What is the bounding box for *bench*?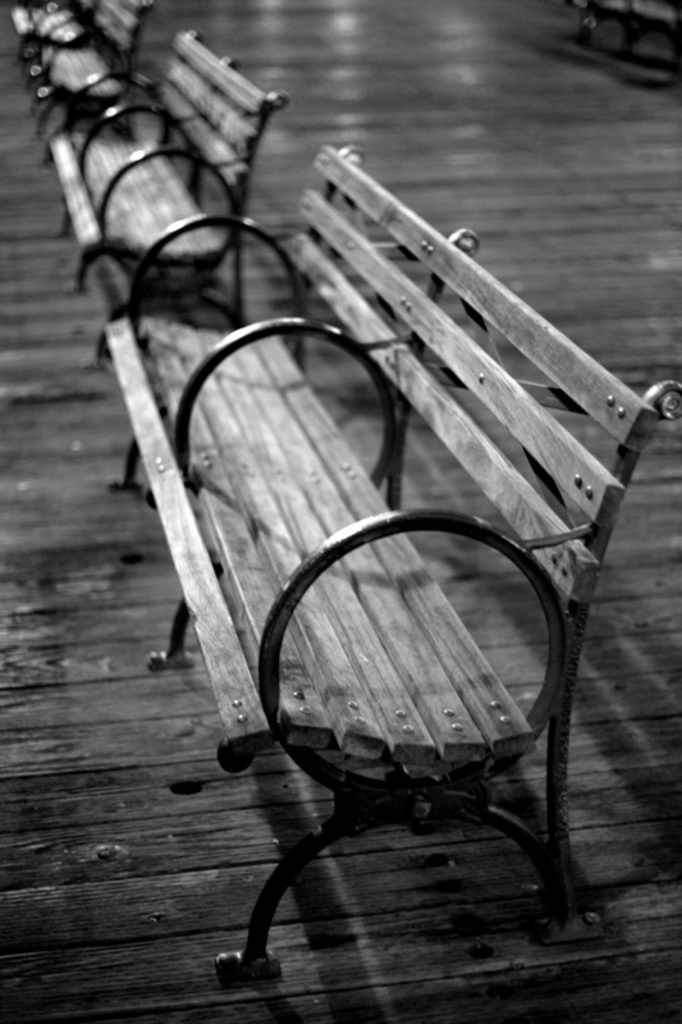
BBox(52, 24, 283, 360).
